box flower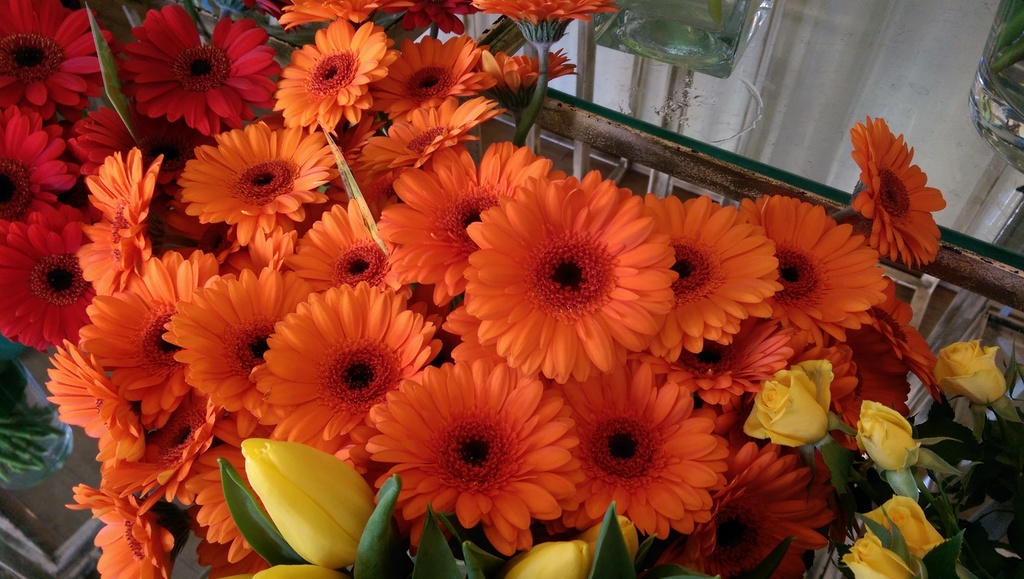
468/168/671/385
